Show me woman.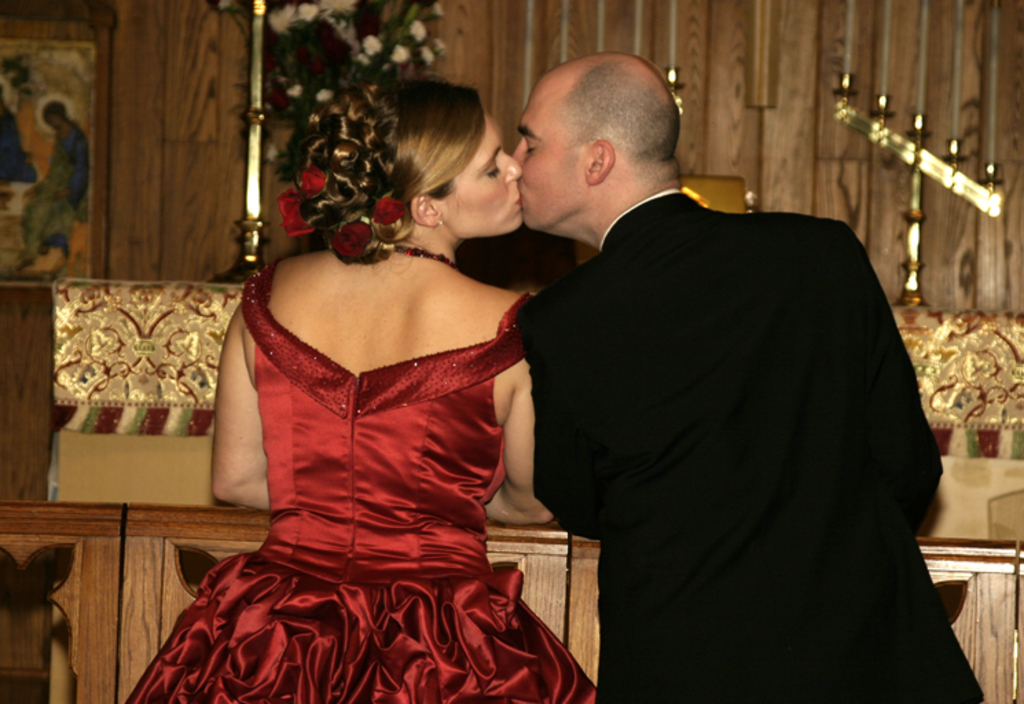
woman is here: x1=172 y1=58 x2=580 y2=693.
